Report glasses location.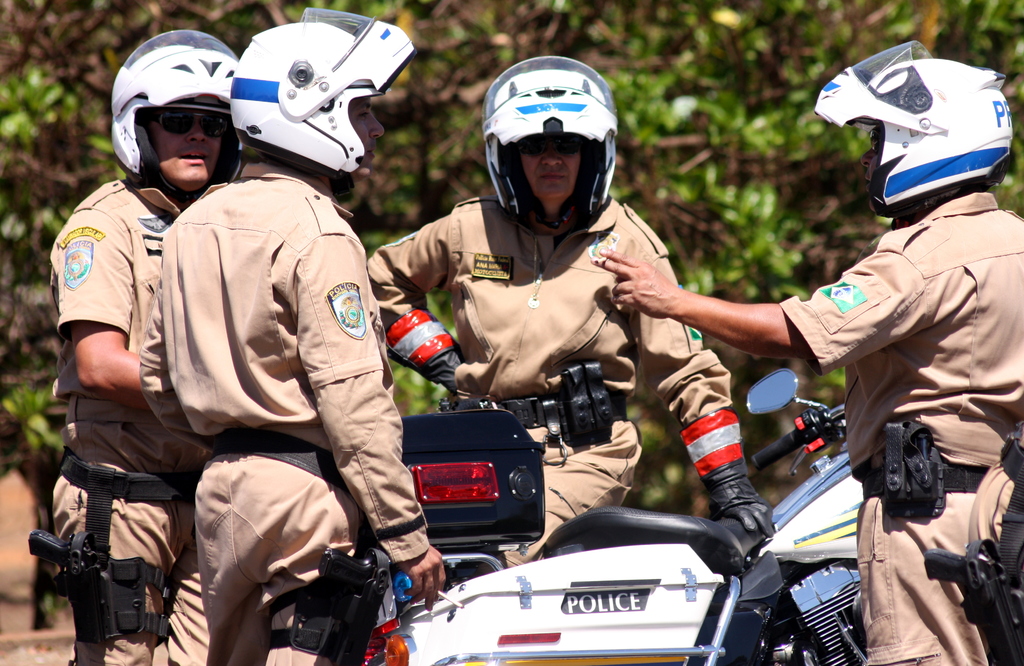
Report: x1=145, y1=112, x2=232, y2=140.
